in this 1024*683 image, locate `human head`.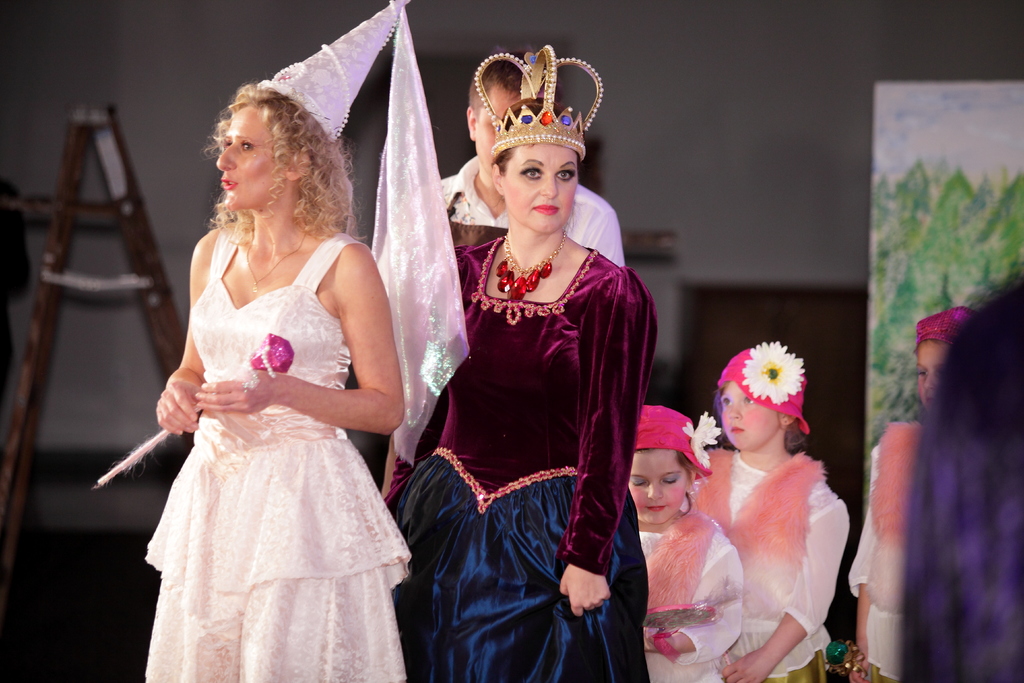
Bounding box: bbox(920, 278, 1023, 682).
